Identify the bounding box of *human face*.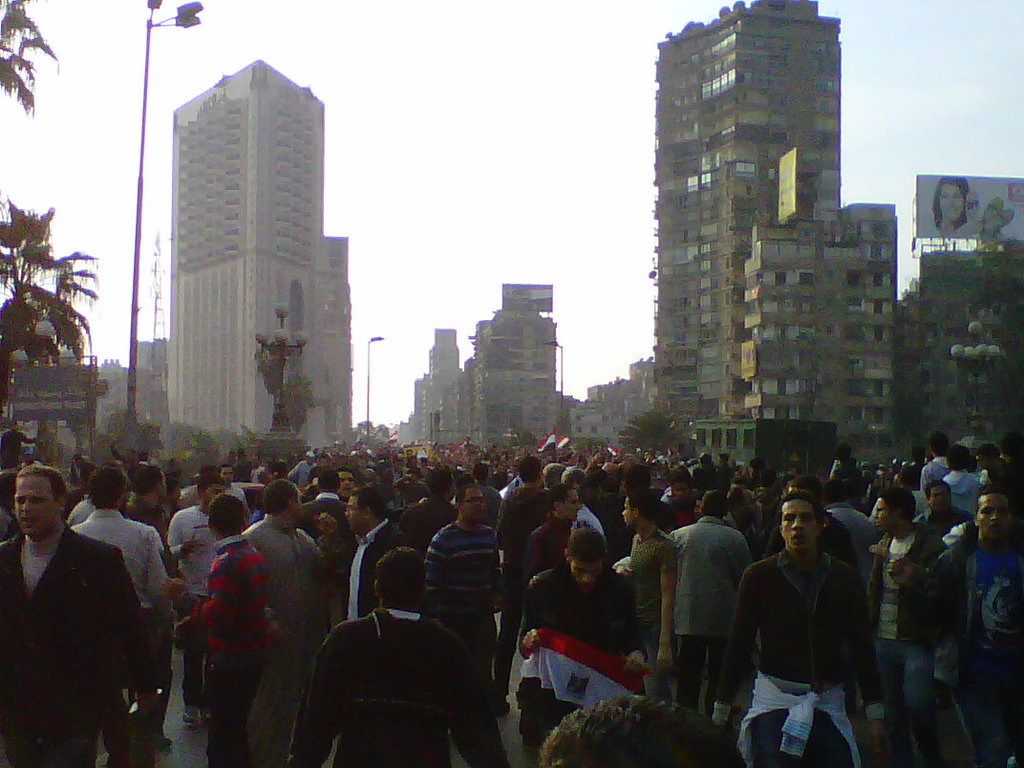
BBox(221, 467, 232, 483).
